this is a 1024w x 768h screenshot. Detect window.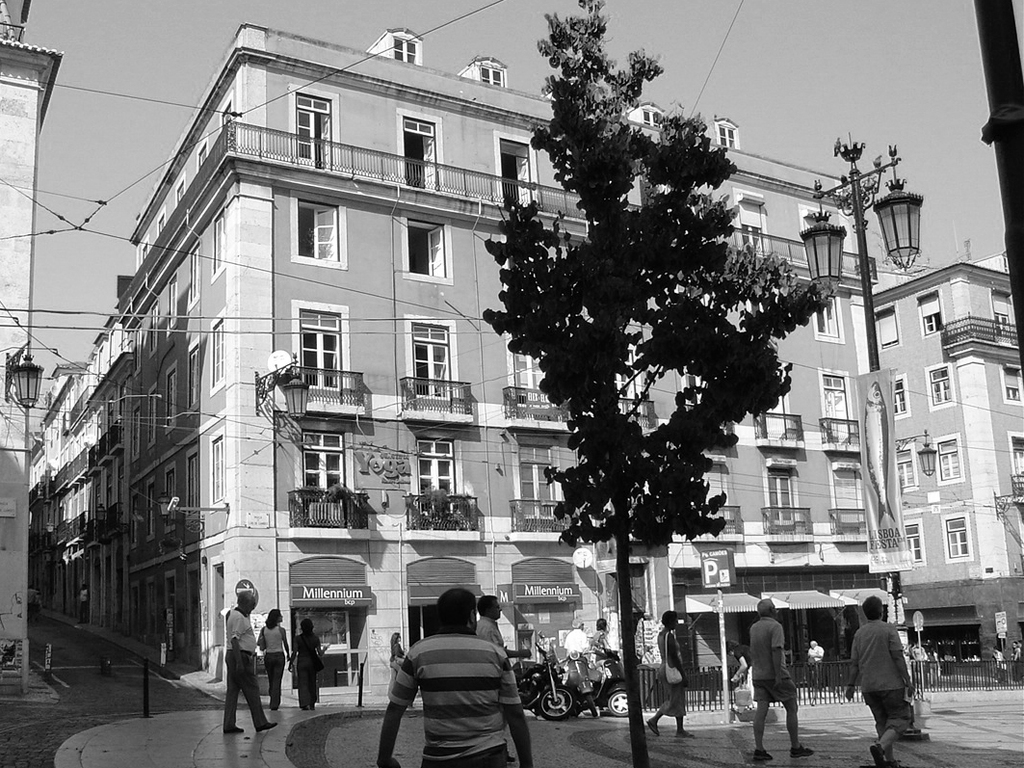
{"x1": 289, "y1": 87, "x2": 333, "y2": 169}.
